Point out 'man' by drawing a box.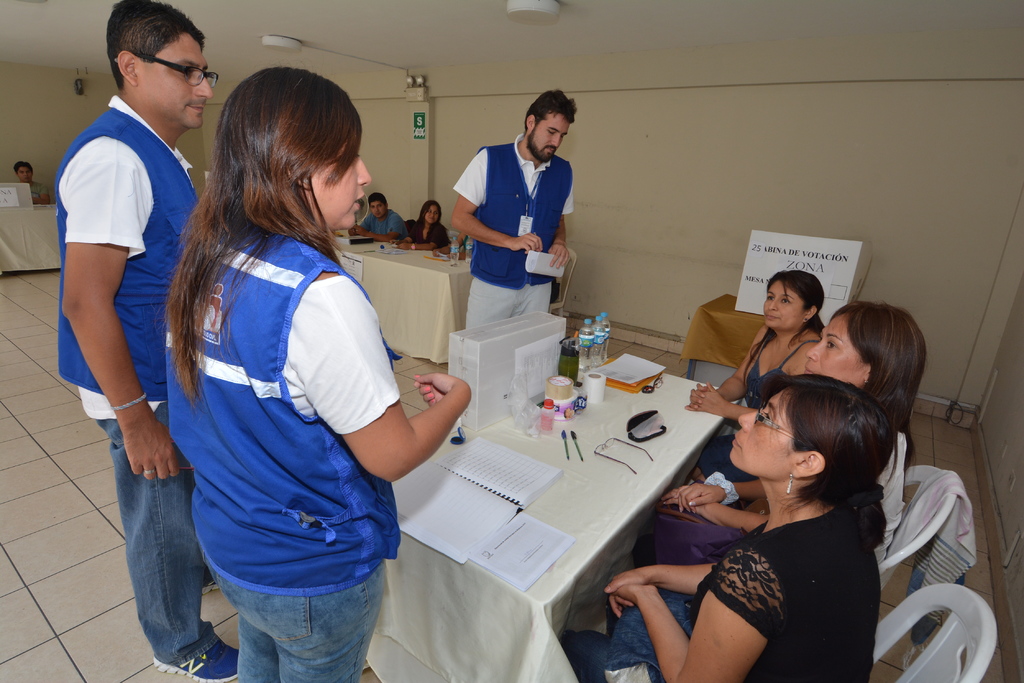
rect(13, 157, 56, 204).
